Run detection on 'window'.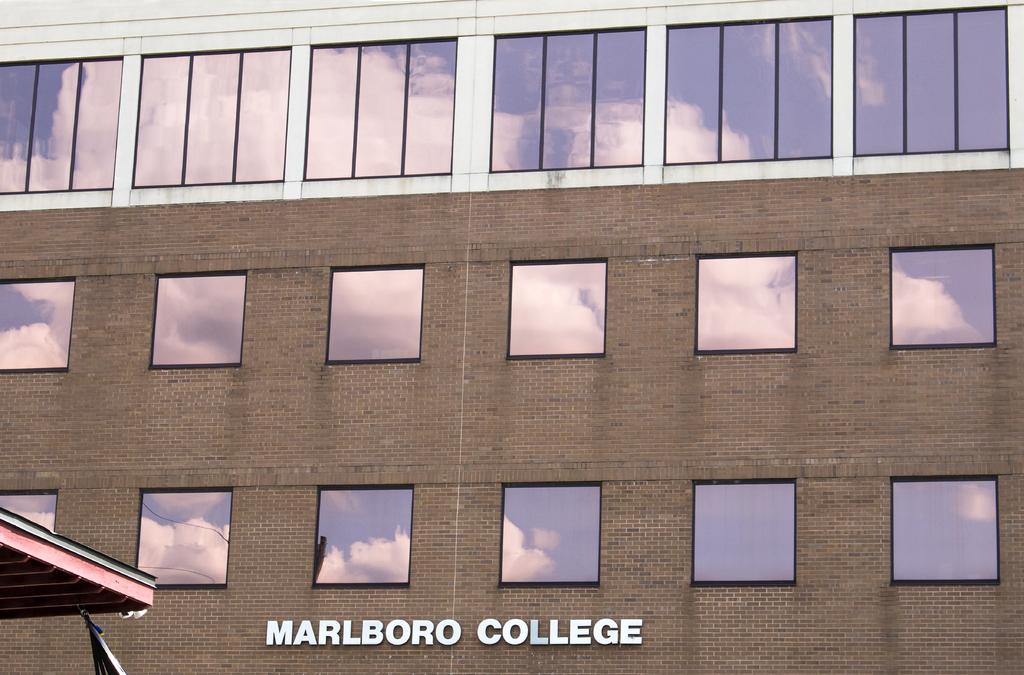
Result: pyautogui.locateOnScreen(148, 269, 244, 371).
